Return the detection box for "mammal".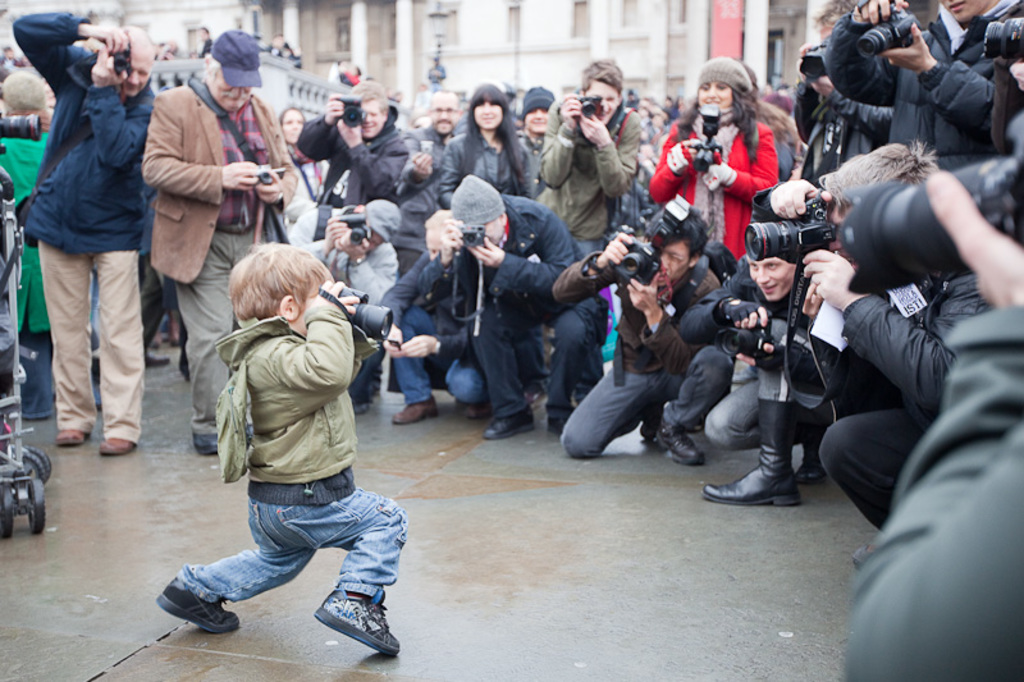
[x1=262, y1=31, x2=294, y2=60].
